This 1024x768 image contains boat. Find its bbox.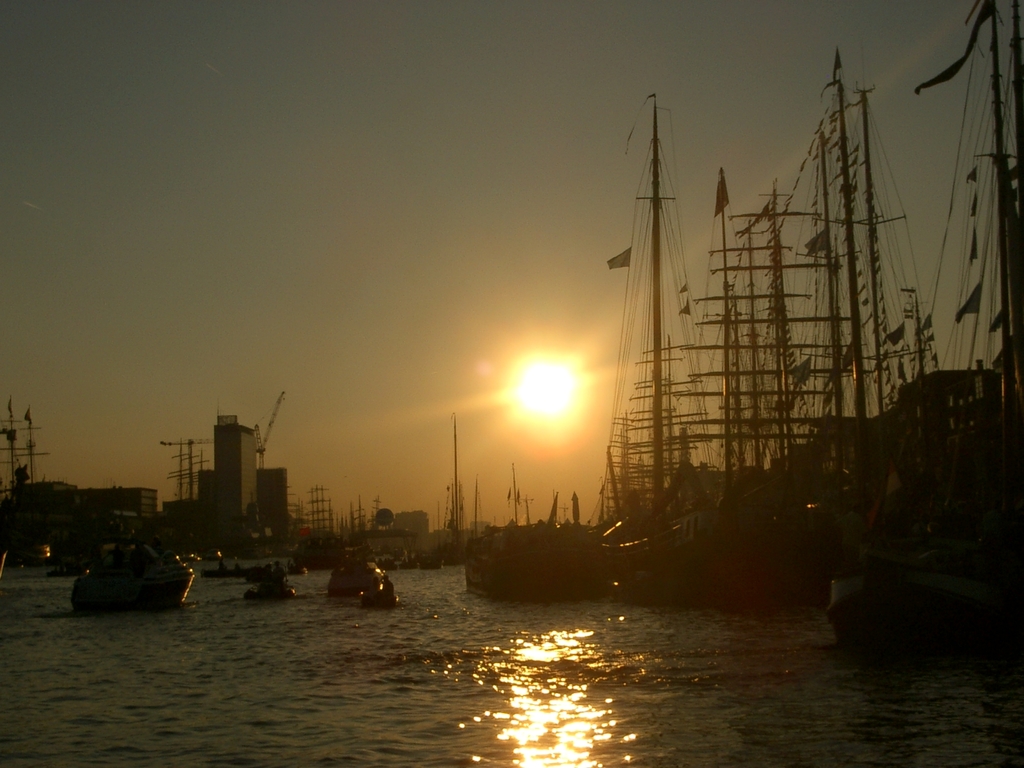
bbox=[78, 541, 193, 607].
